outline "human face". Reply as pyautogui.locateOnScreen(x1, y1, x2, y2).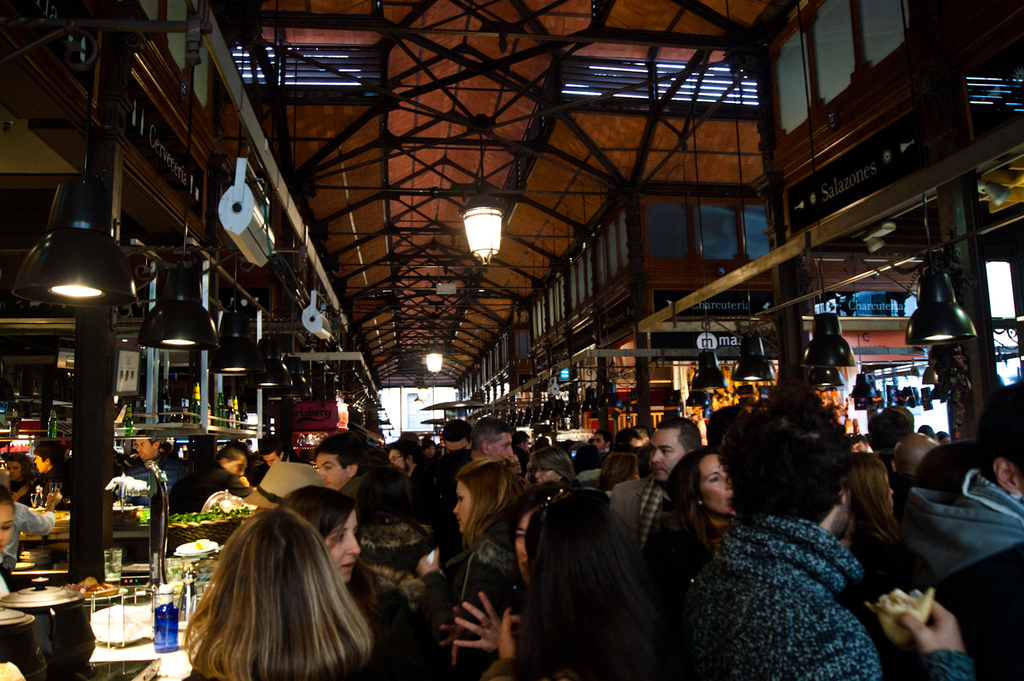
pyautogui.locateOnScreen(527, 460, 564, 481).
